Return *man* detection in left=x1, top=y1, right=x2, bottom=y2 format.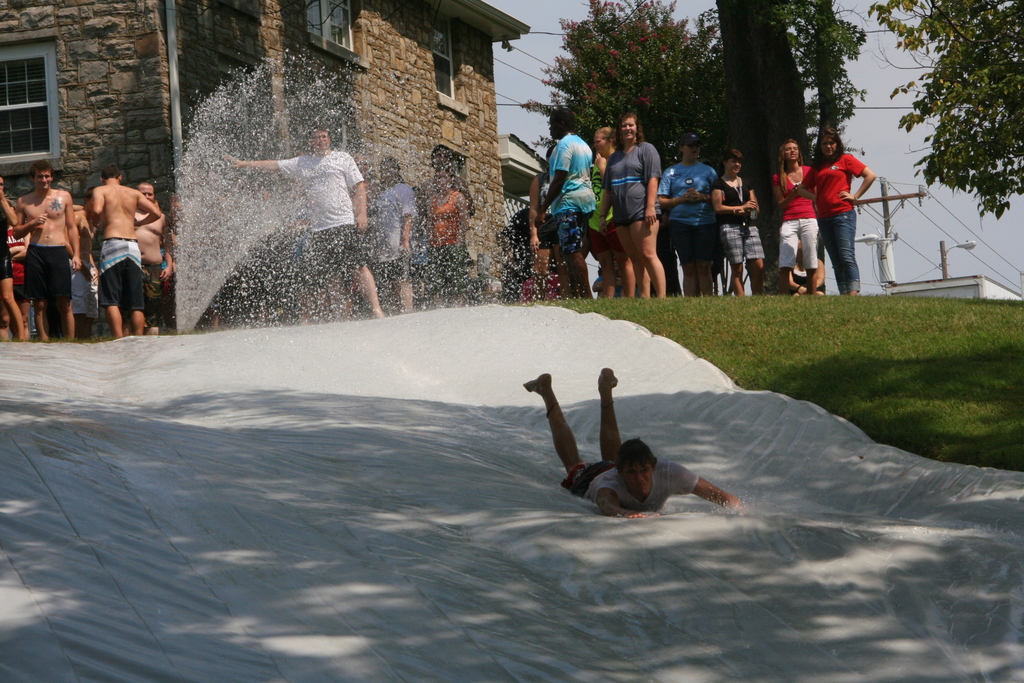
left=14, top=164, right=79, bottom=344.
